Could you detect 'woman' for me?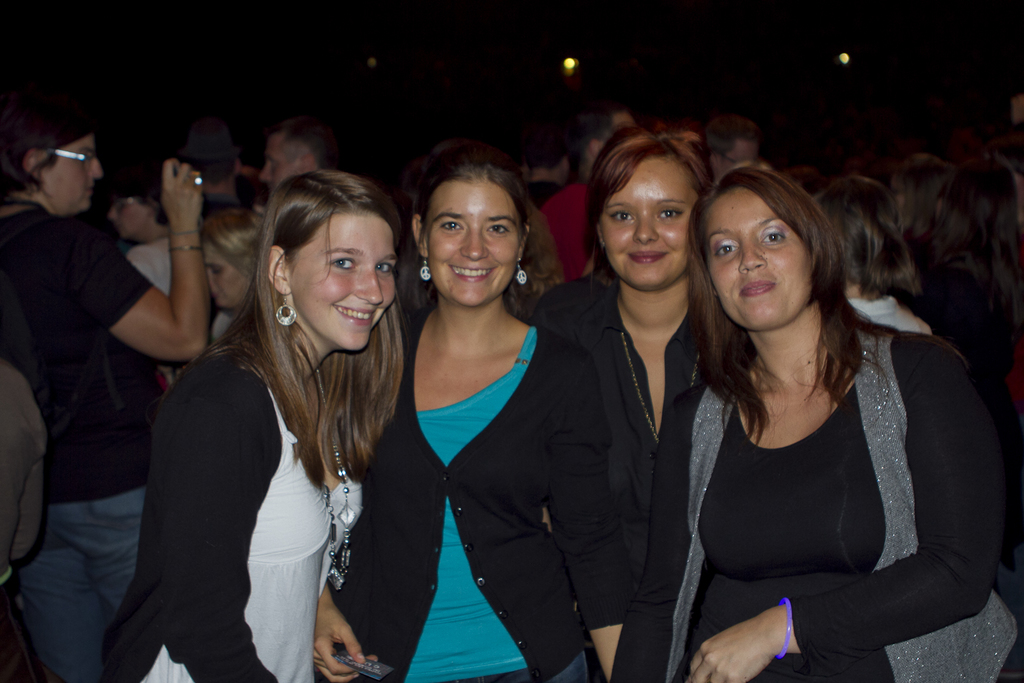
Detection result: bbox=[529, 115, 745, 682].
